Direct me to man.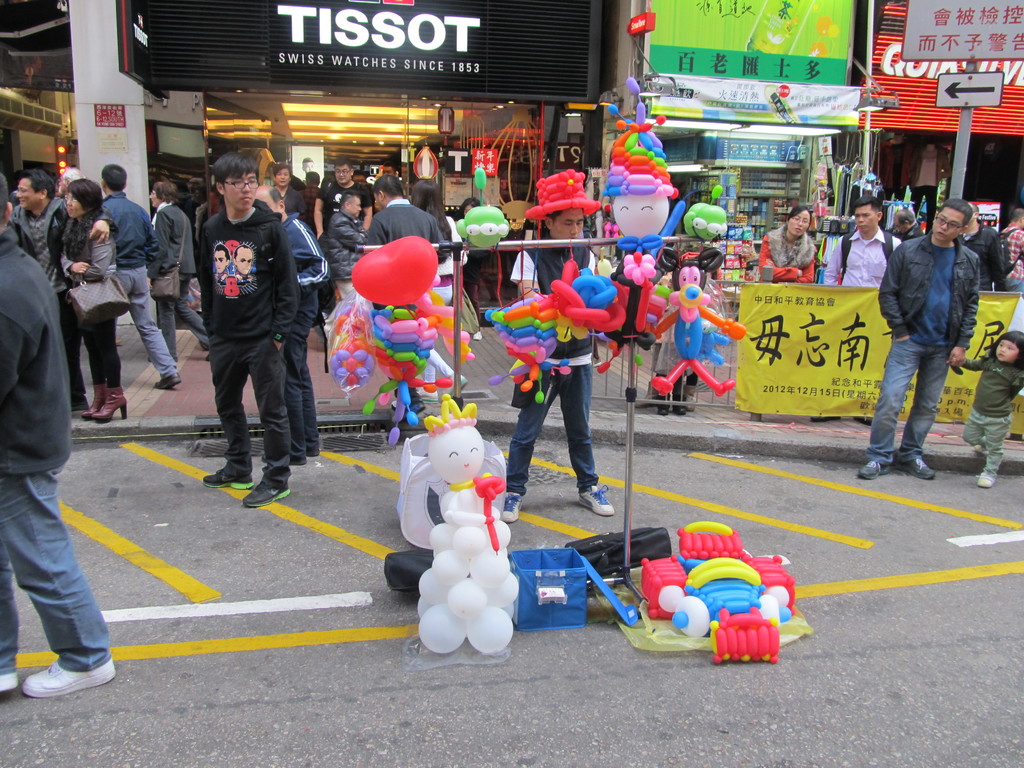
Direction: left=255, top=179, right=329, bottom=470.
